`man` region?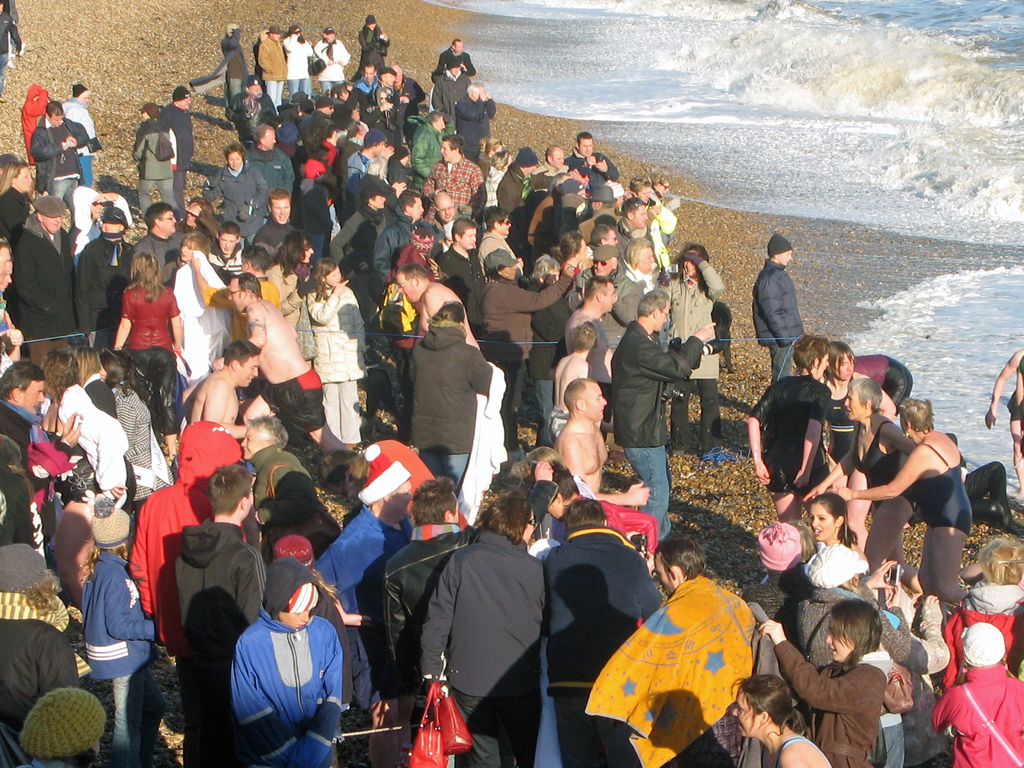
[255,24,286,115]
